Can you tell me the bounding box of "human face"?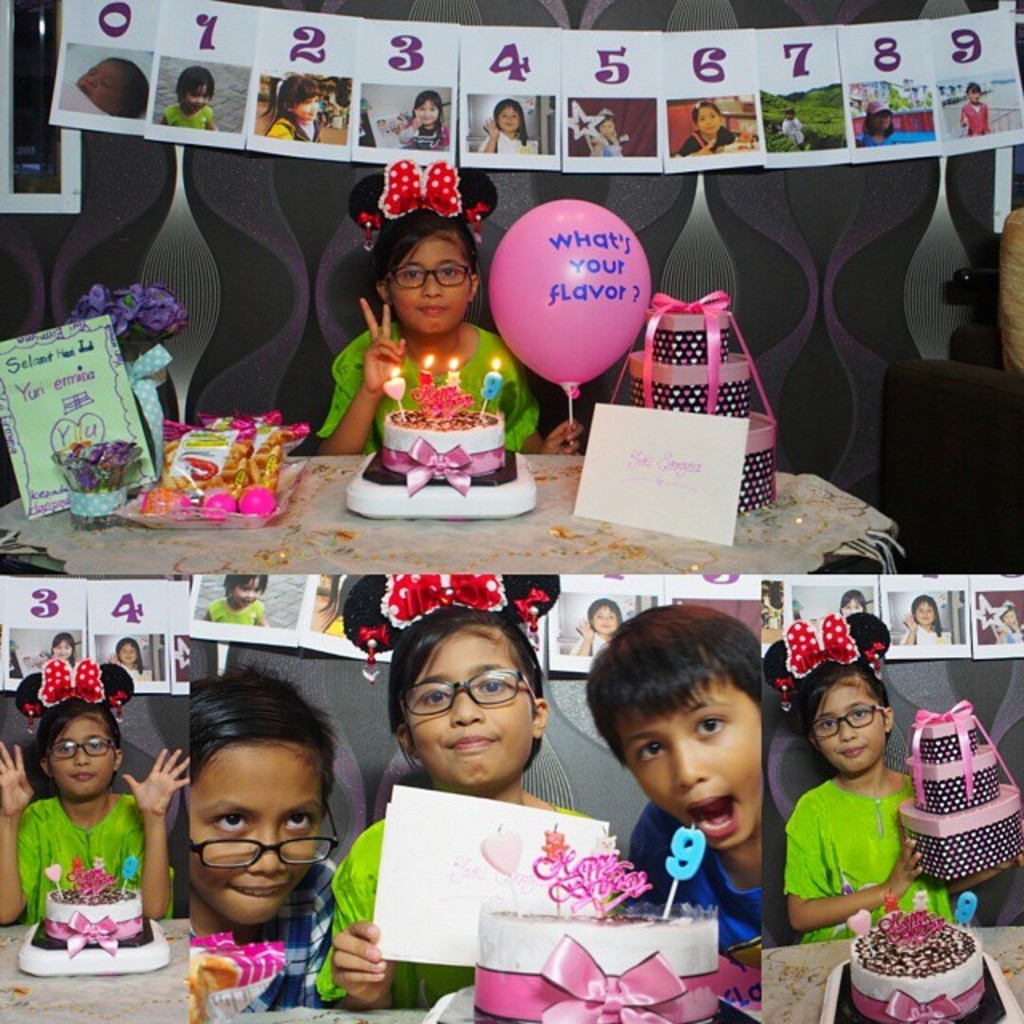
box=[1003, 610, 1013, 627].
